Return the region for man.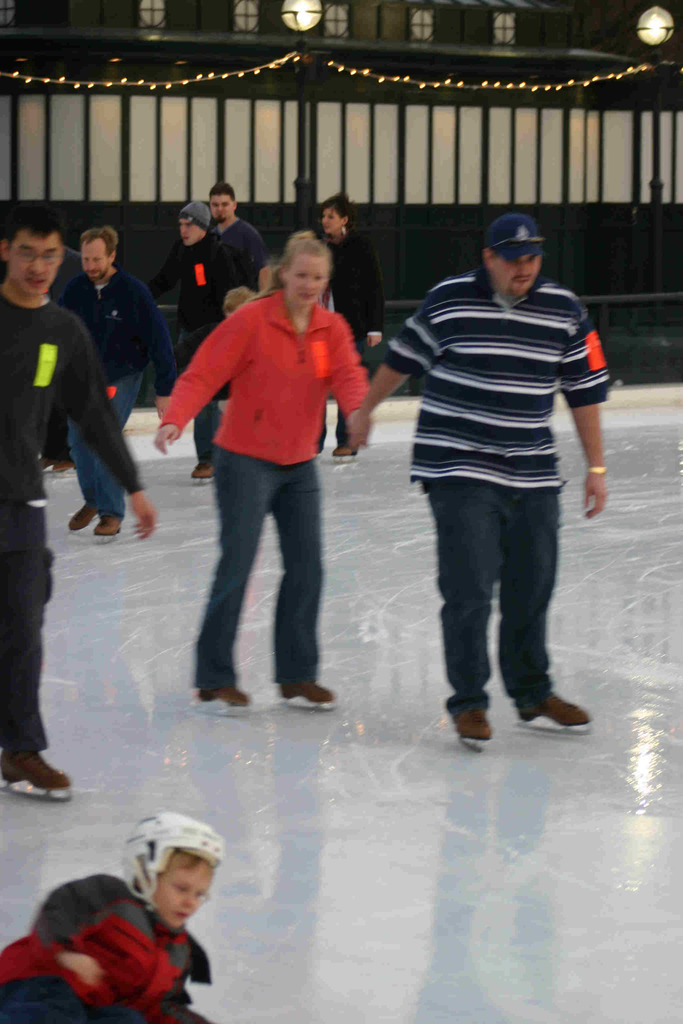
detection(0, 204, 159, 788).
